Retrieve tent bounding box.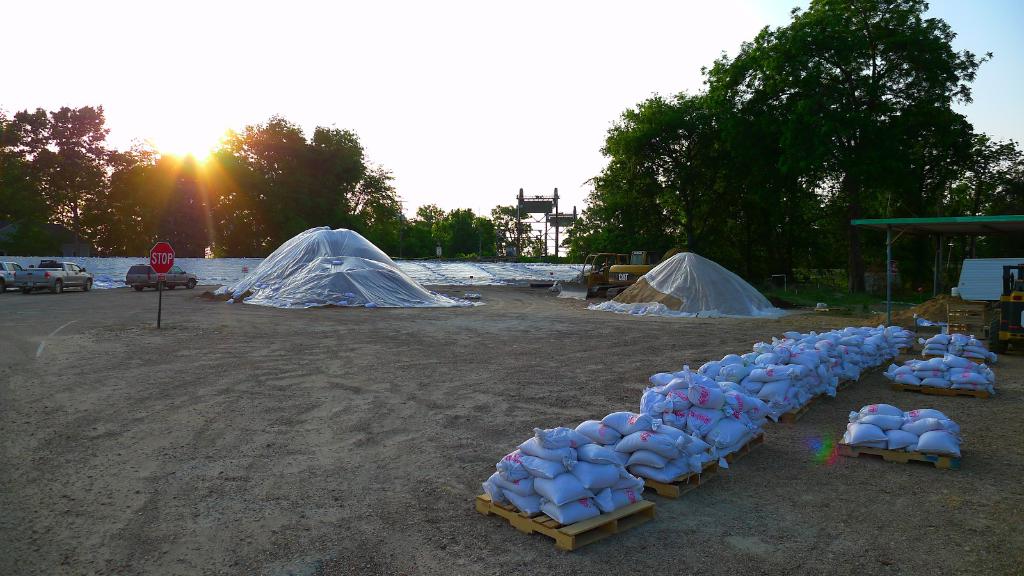
Bounding box: detection(847, 205, 1023, 326).
